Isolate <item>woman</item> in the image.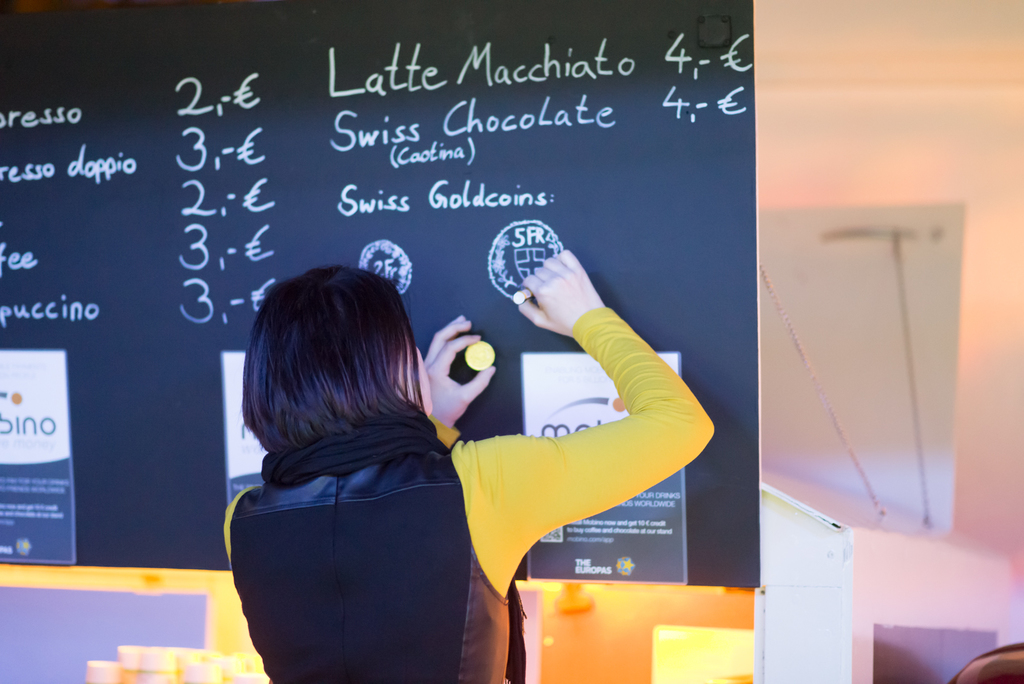
Isolated region: l=221, t=250, r=716, b=683.
